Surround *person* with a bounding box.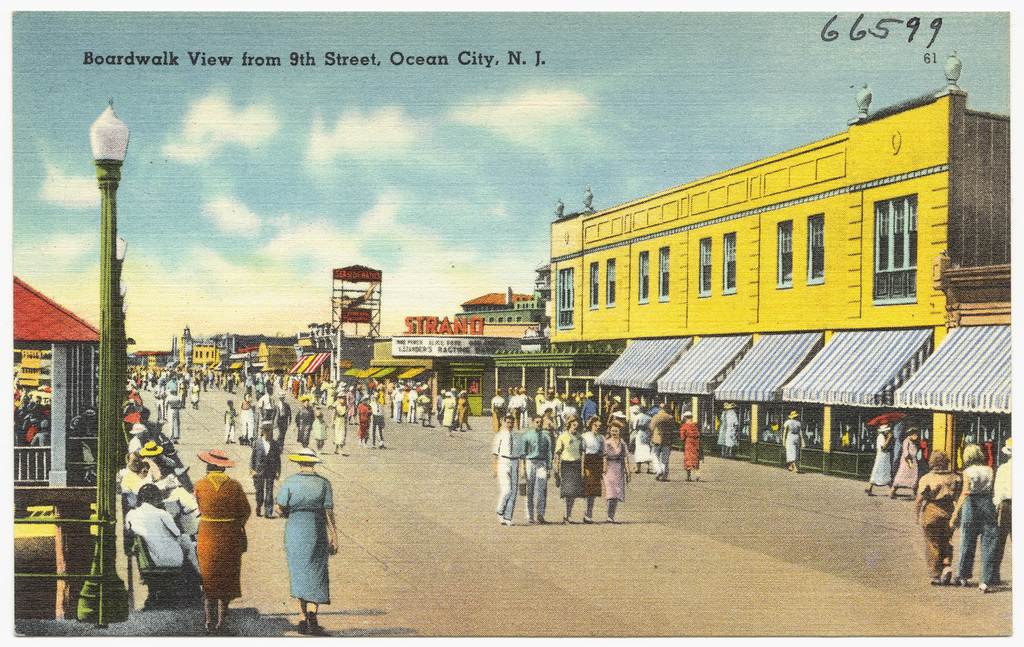
box(949, 447, 1008, 598).
